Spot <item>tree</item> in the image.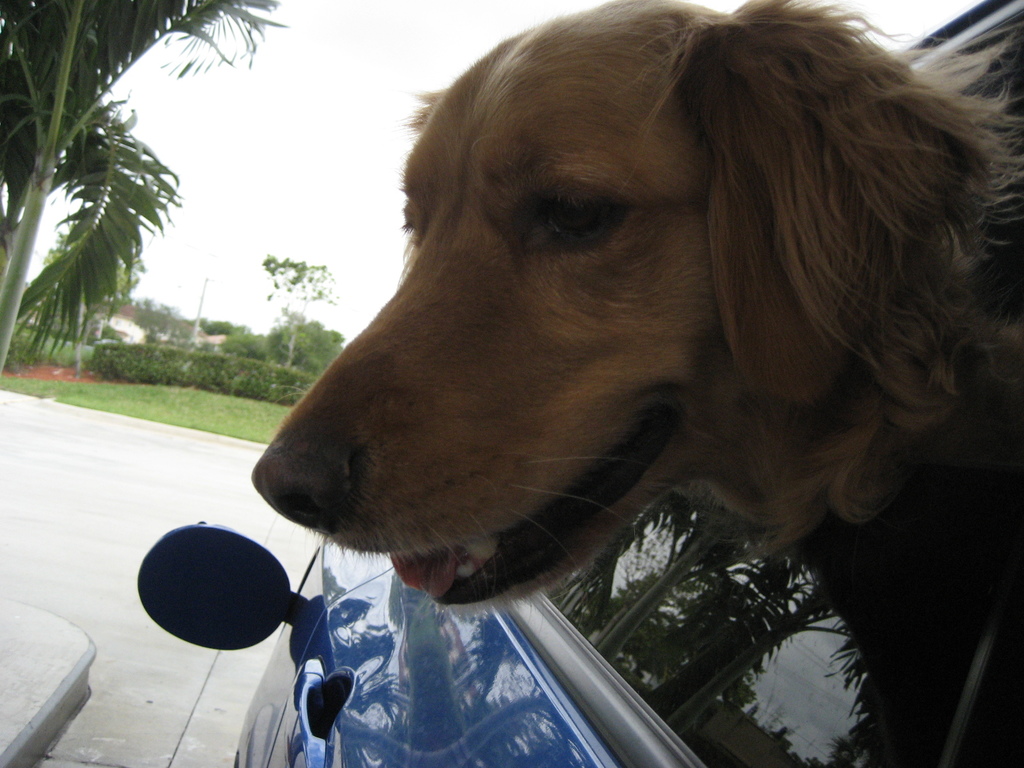
<item>tree</item> found at (5, 13, 237, 426).
